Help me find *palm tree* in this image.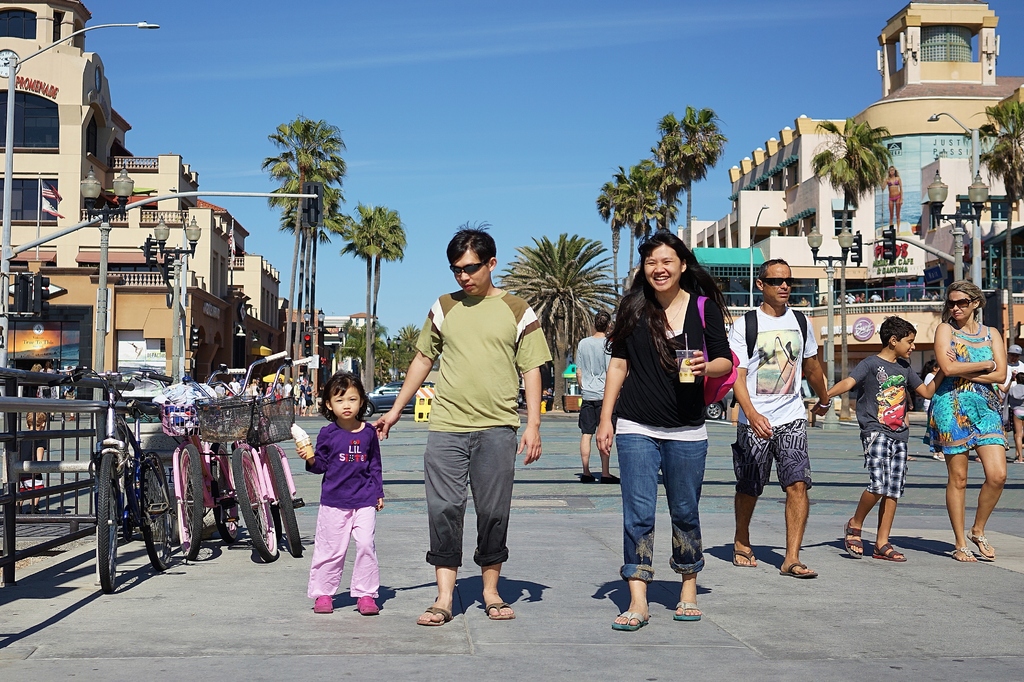
Found it: [x1=291, y1=184, x2=344, y2=398].
